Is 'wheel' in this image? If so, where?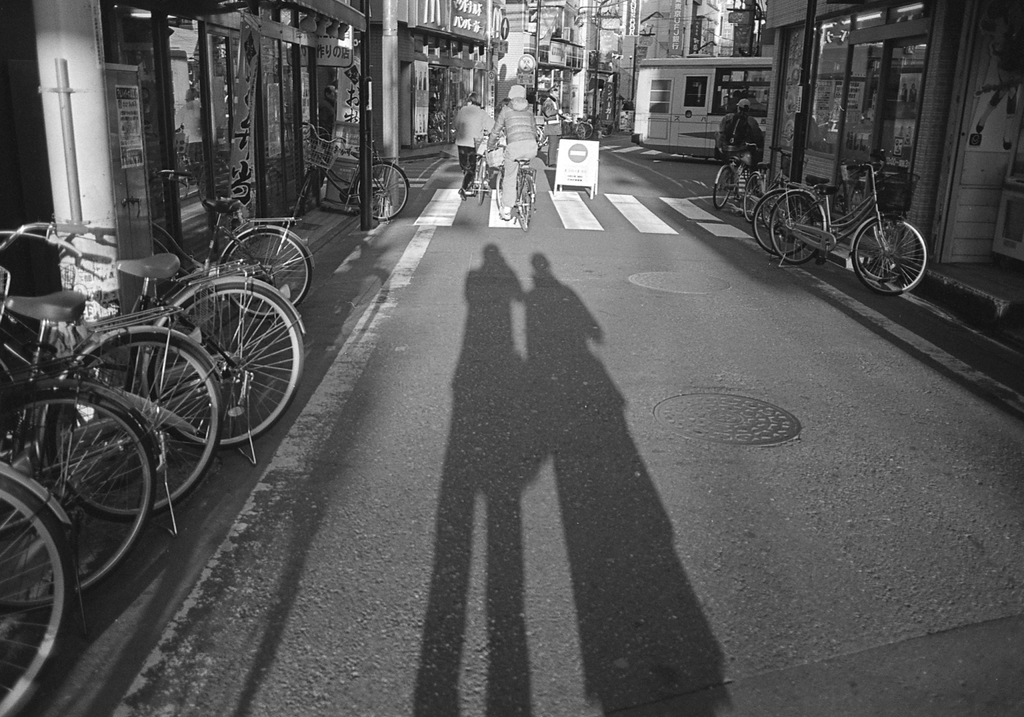
Yes, at 515,174,531,231.
